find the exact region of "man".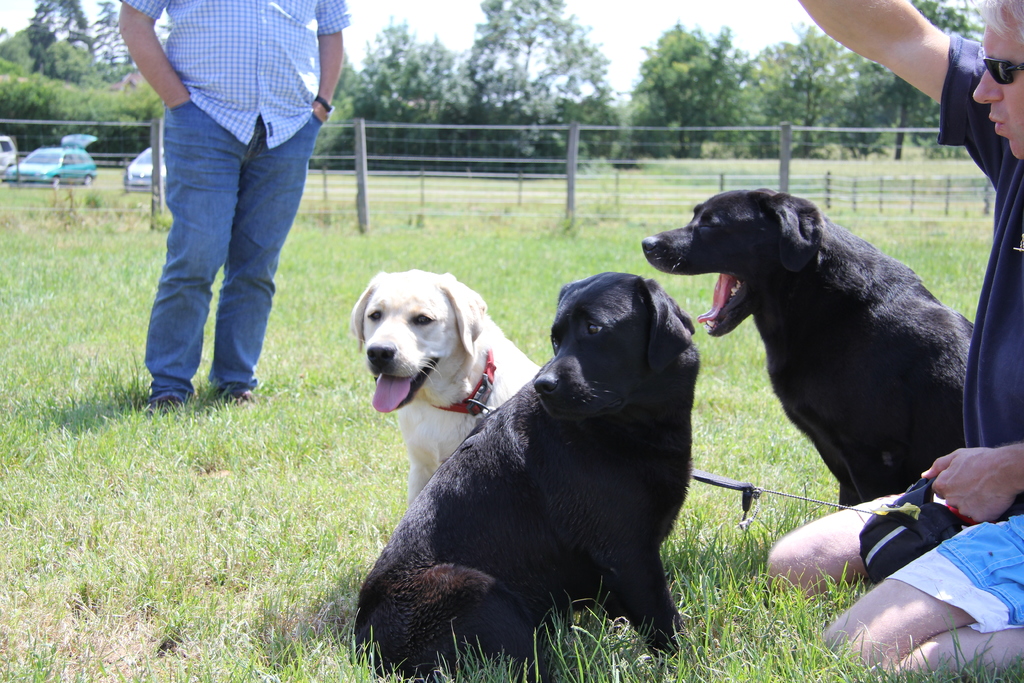
Exact region: <box>746,0,1023,672</box>.
